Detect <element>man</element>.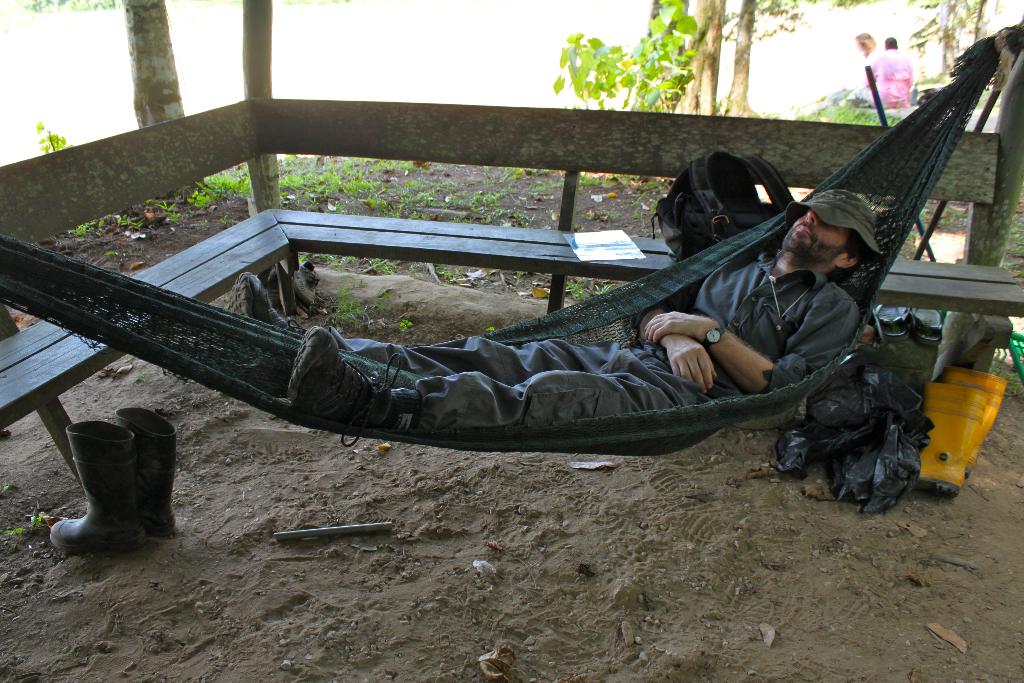
Detected at box=[852, 31, 909, 113].
